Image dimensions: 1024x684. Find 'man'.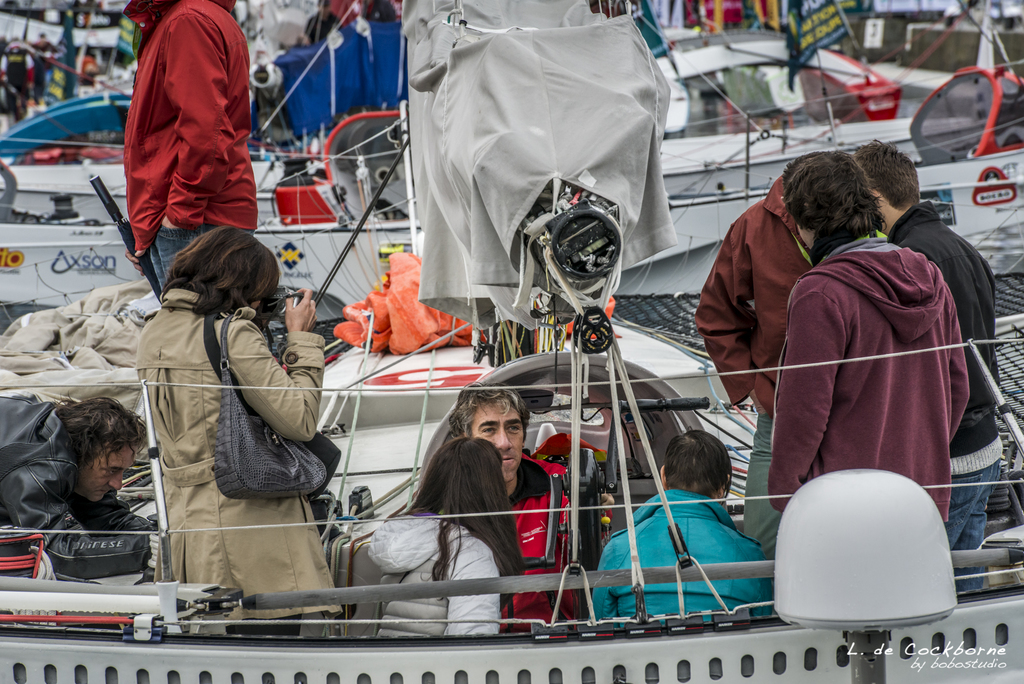
<box>700,148,856,615</box>.
